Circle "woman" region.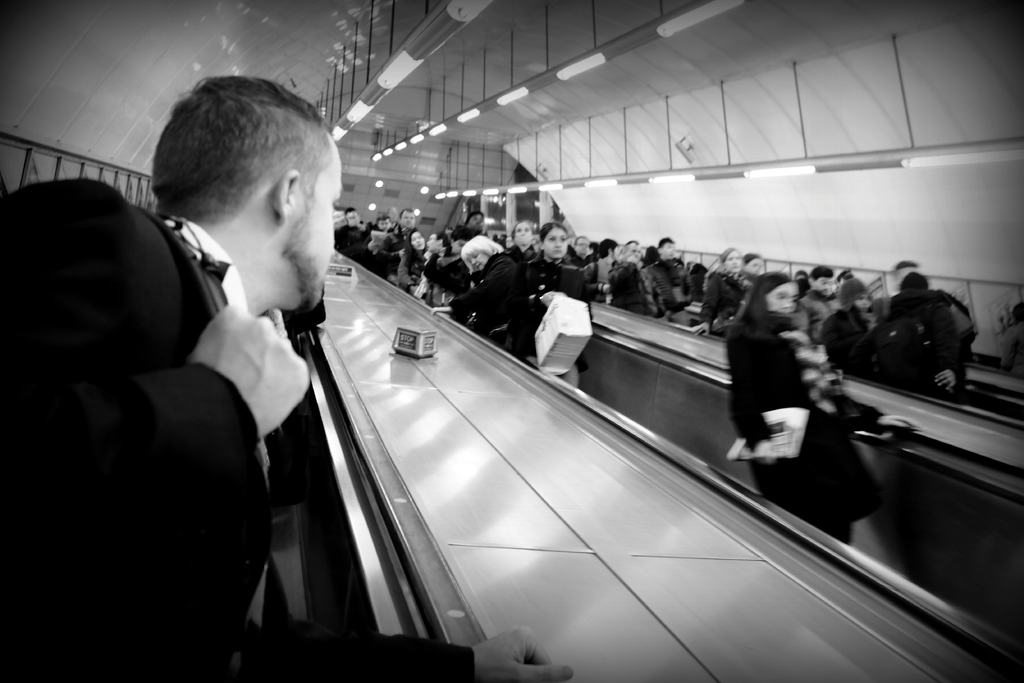
Region: {"x1": 740, "y1": 246, "x2": 868, "y2": 516}.
